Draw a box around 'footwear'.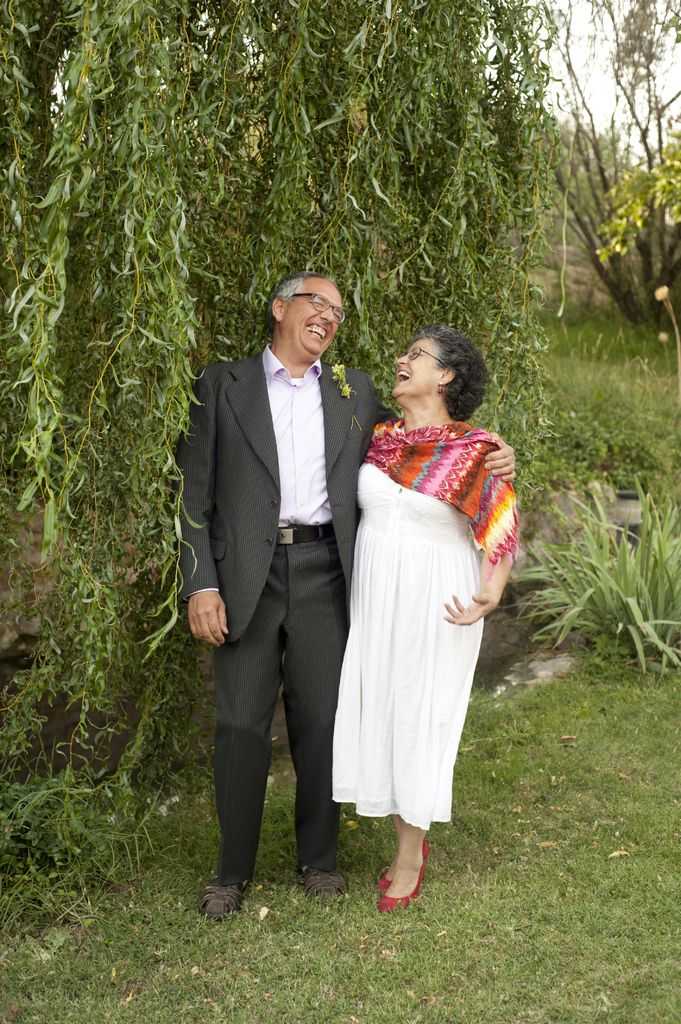
[305,867,346,900].
